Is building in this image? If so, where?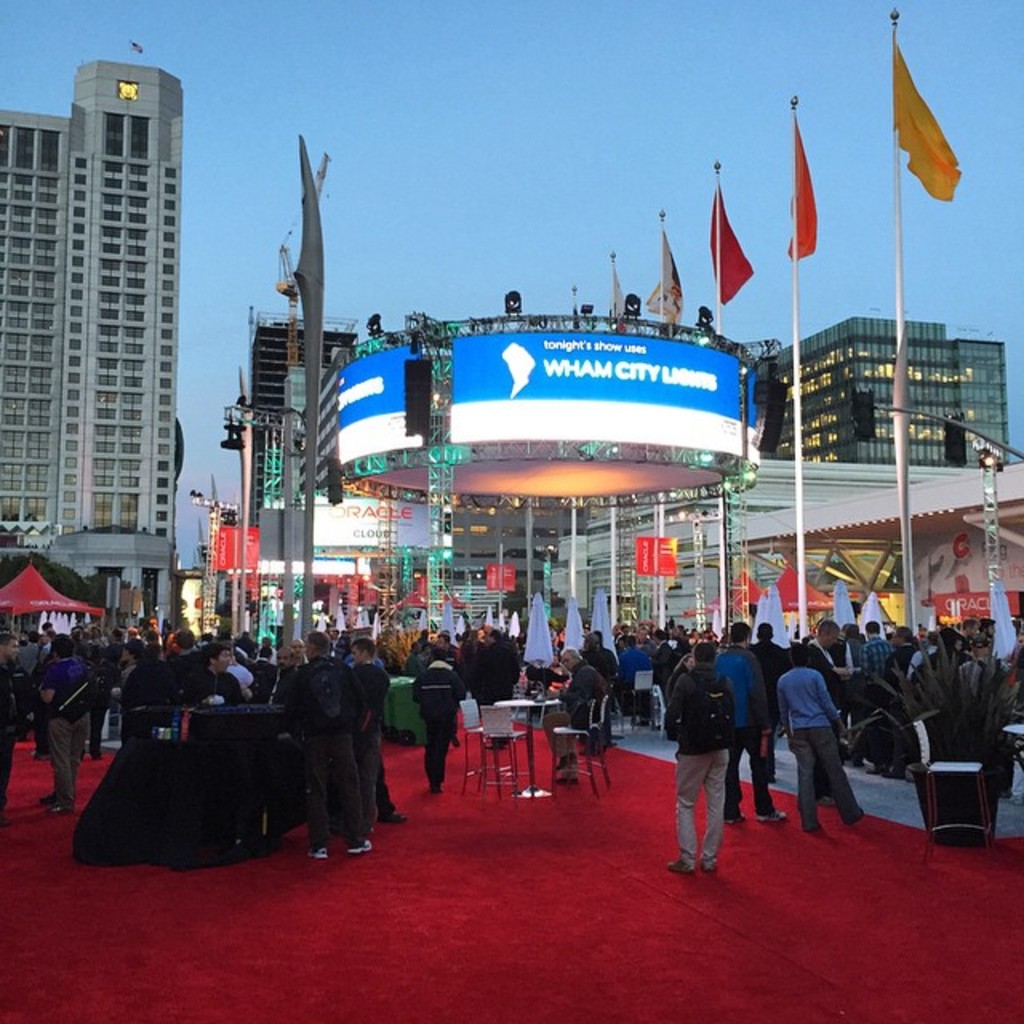
Yes, at (left=0, top=40, right=184, bottom=635).
